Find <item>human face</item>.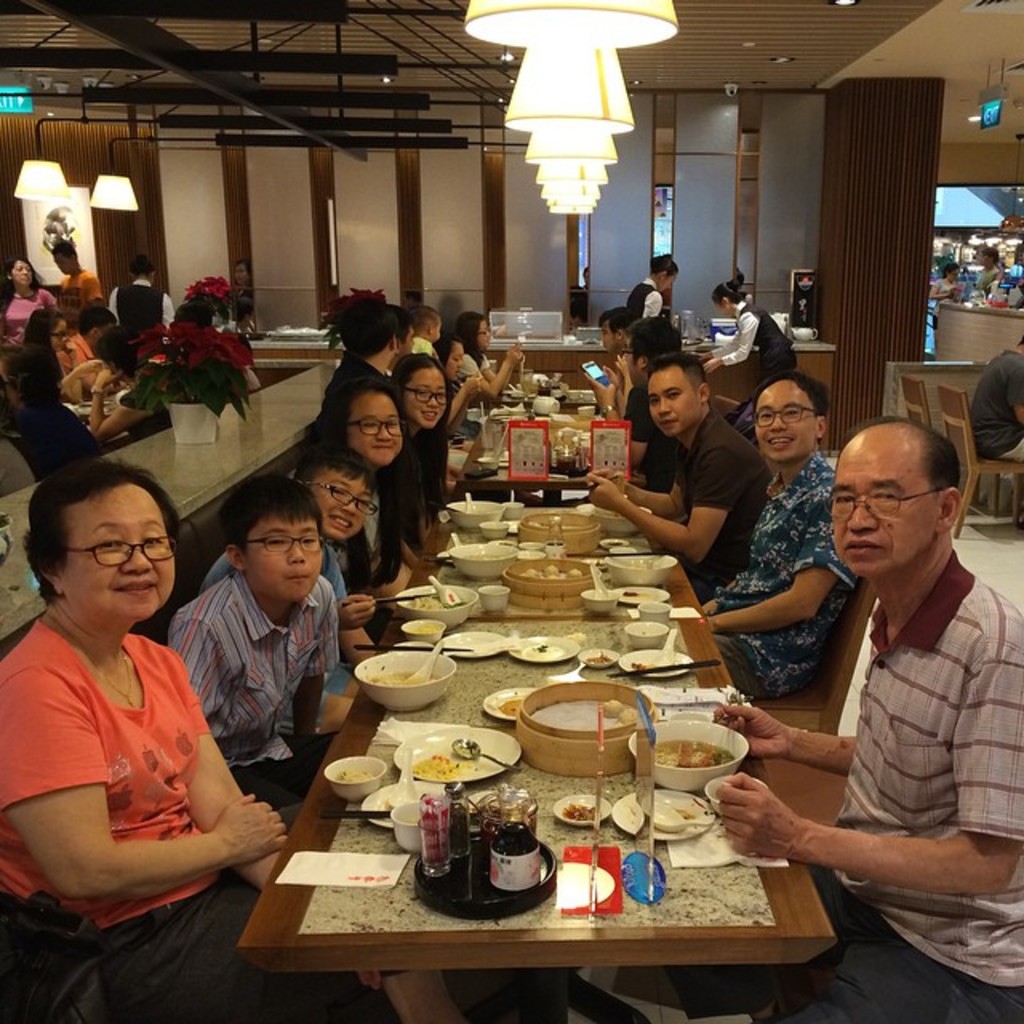
[227,262,243,280].
